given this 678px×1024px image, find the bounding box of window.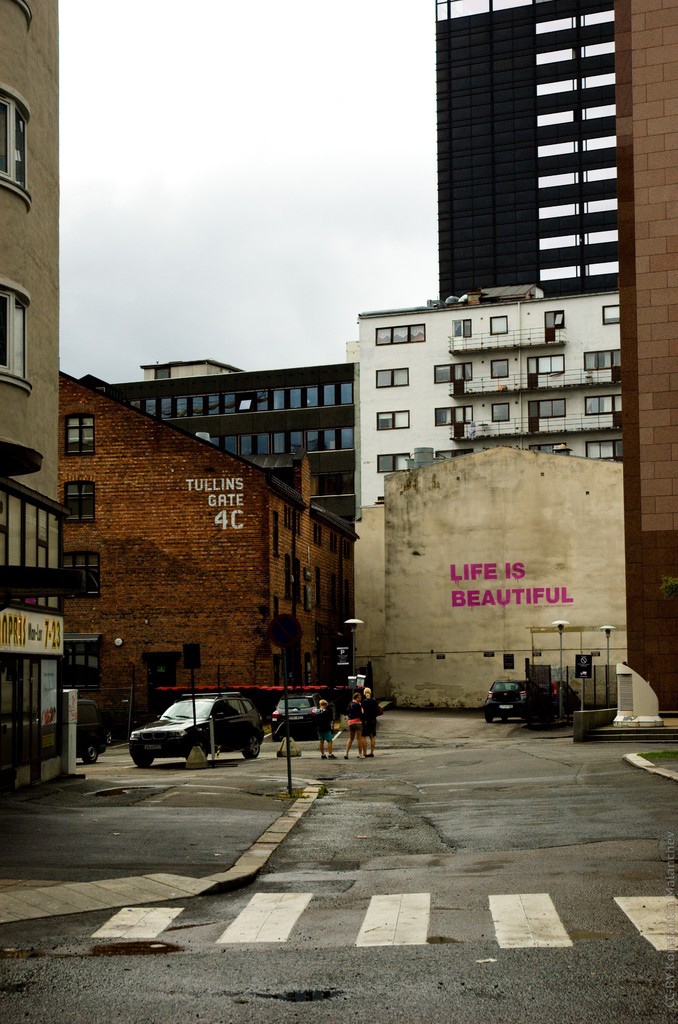
325/385/334/404.
